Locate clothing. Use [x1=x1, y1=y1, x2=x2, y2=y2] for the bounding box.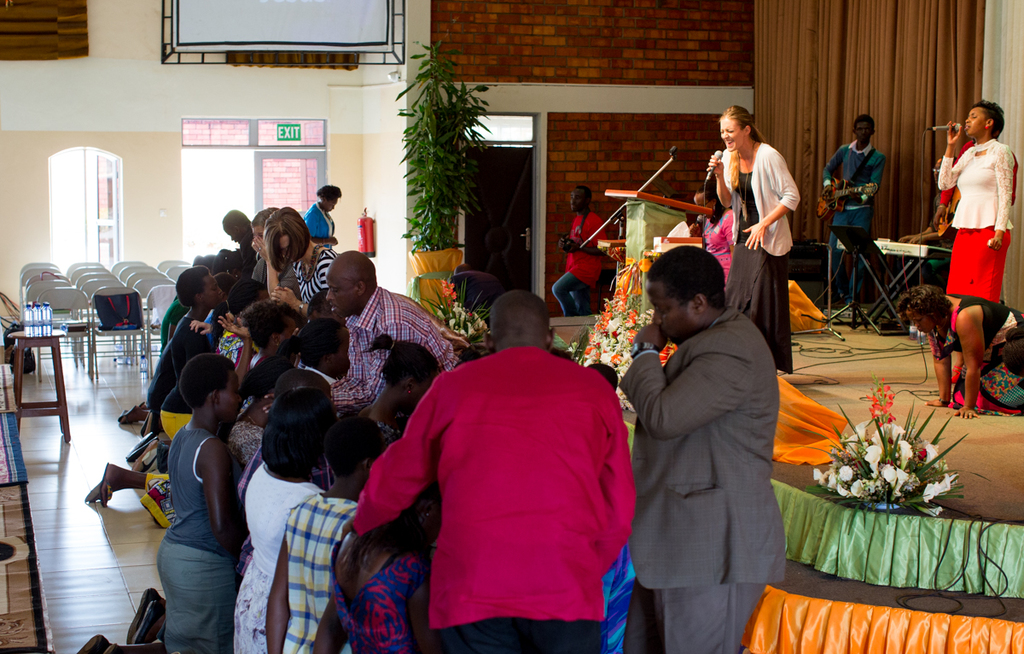
[x1=330, y1=551, x2=432, y2=653].
